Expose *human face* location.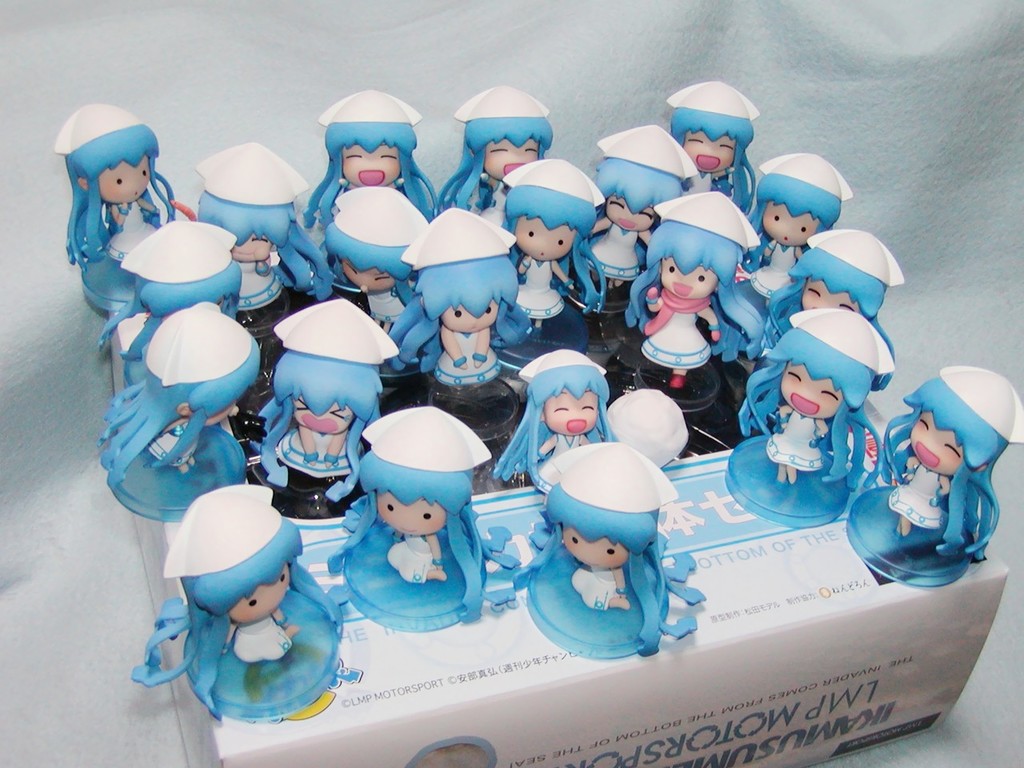
Exposed at [909, 408, 965, 470].
